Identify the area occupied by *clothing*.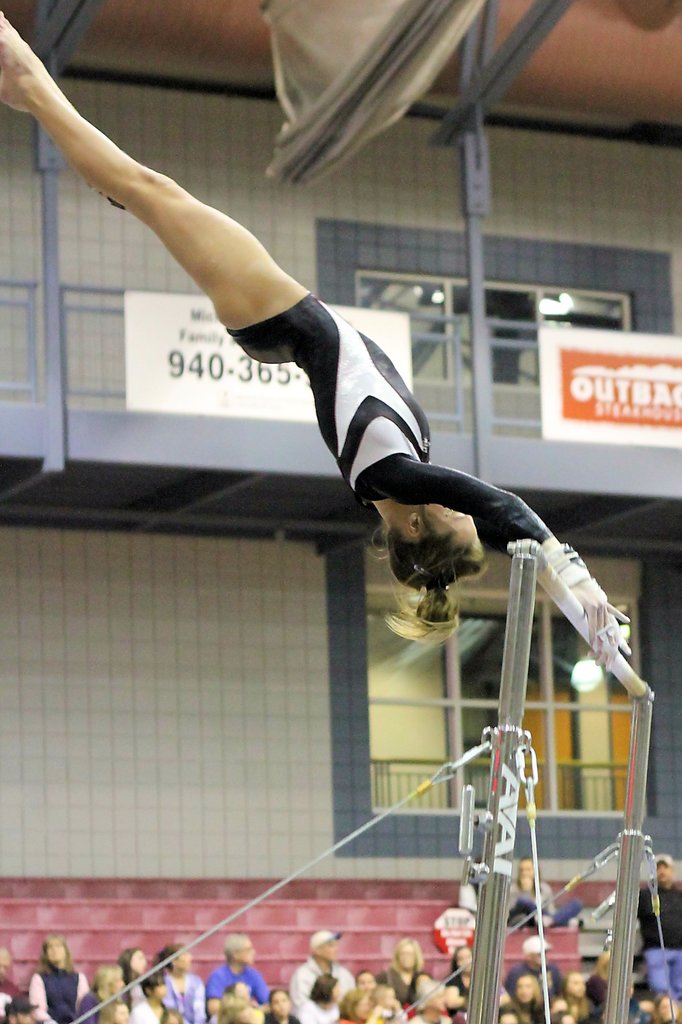
Area: bbox=[131, 998, 164, 1023].
